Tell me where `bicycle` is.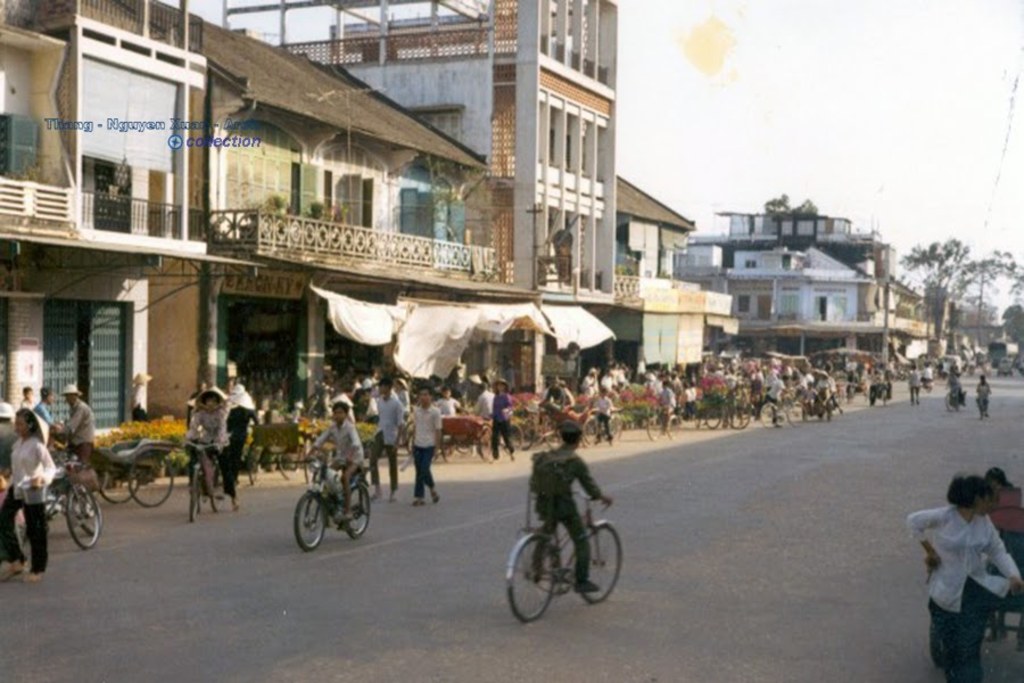
`bicycle` is at (x1=881, y1=382, x2=885, y2=405).
